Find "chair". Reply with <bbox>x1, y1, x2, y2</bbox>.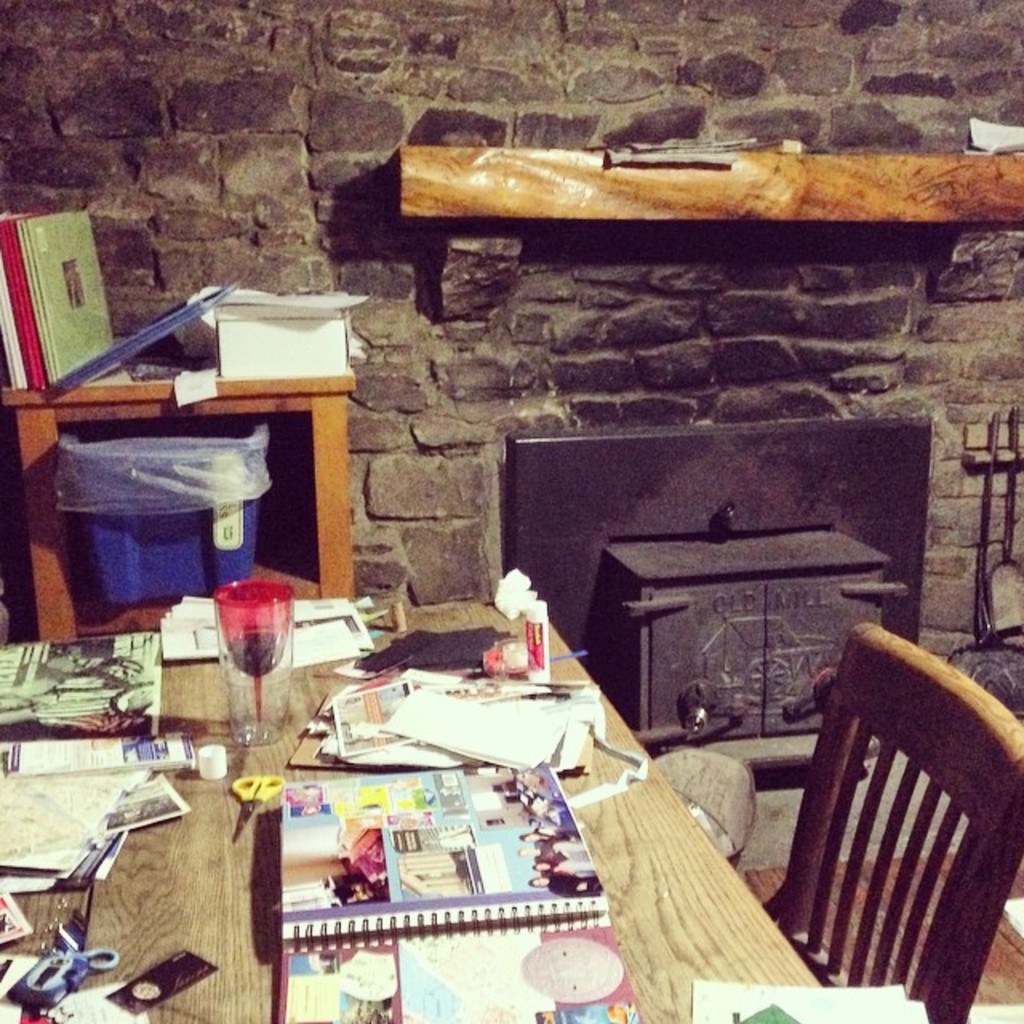
<bbox>672, 586, 1006, 1023</bbox>.
